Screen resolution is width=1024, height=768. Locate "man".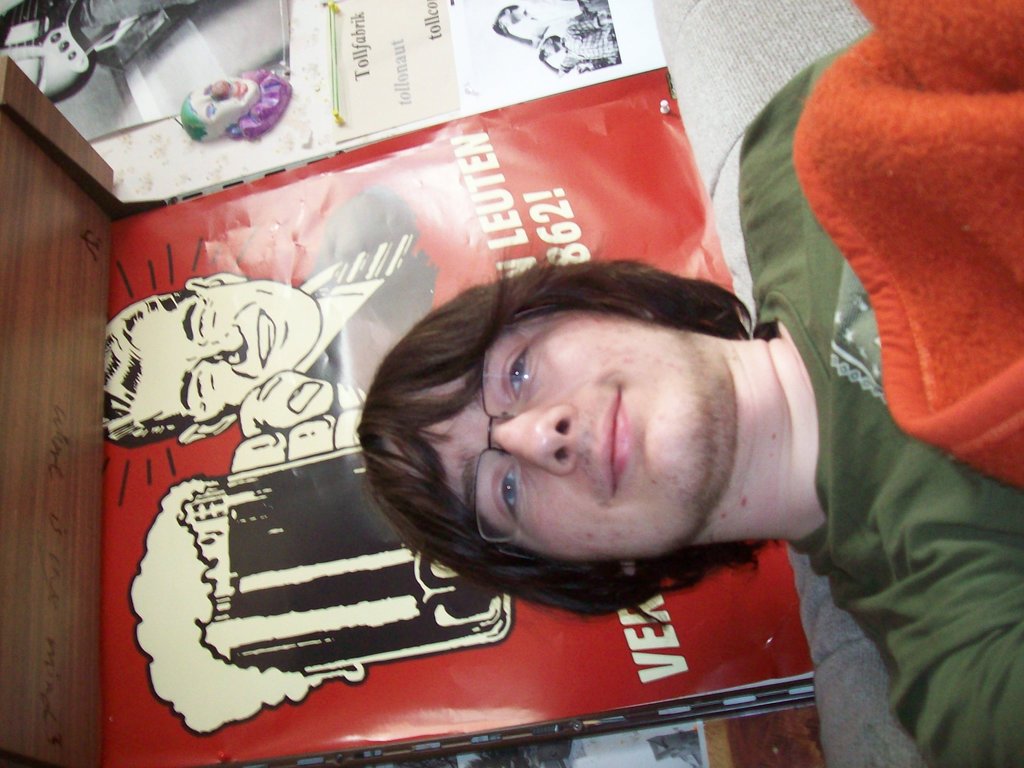
{"left": 99, "top": 180, "right": 441, "bottom": 478}.
